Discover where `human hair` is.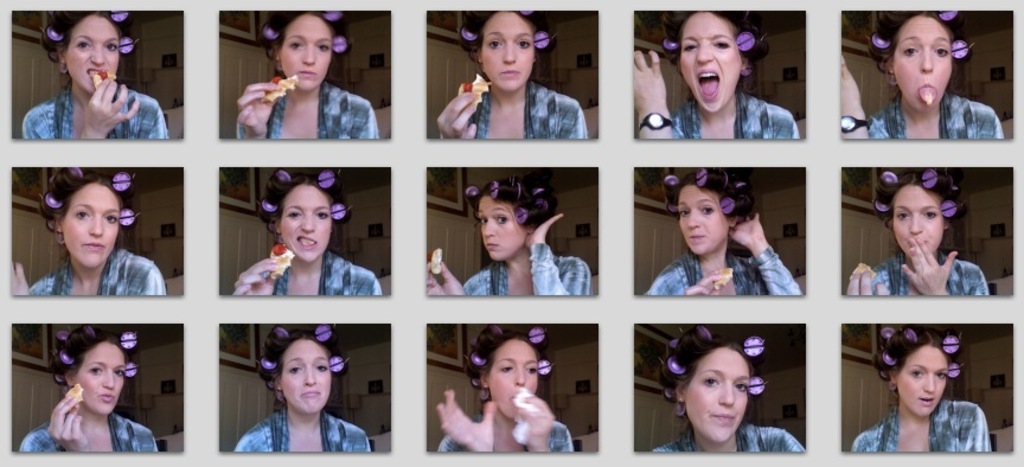
Discovered at [x1=667, y1=13, x2=770, y2=81].
